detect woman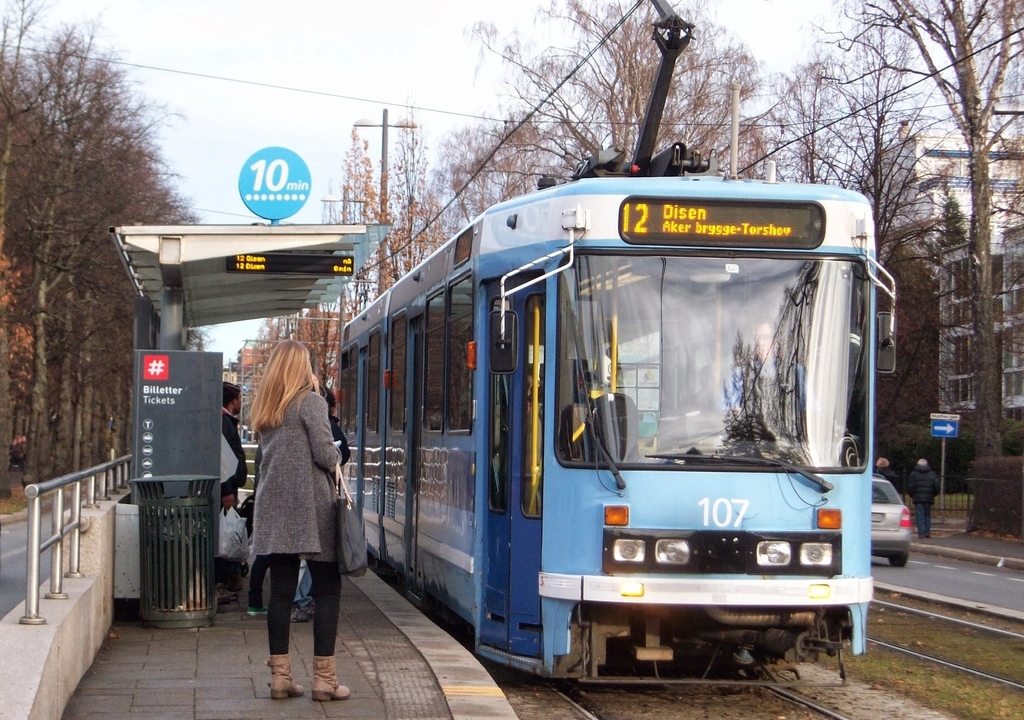
BBox(870, 457, 897, 484)
